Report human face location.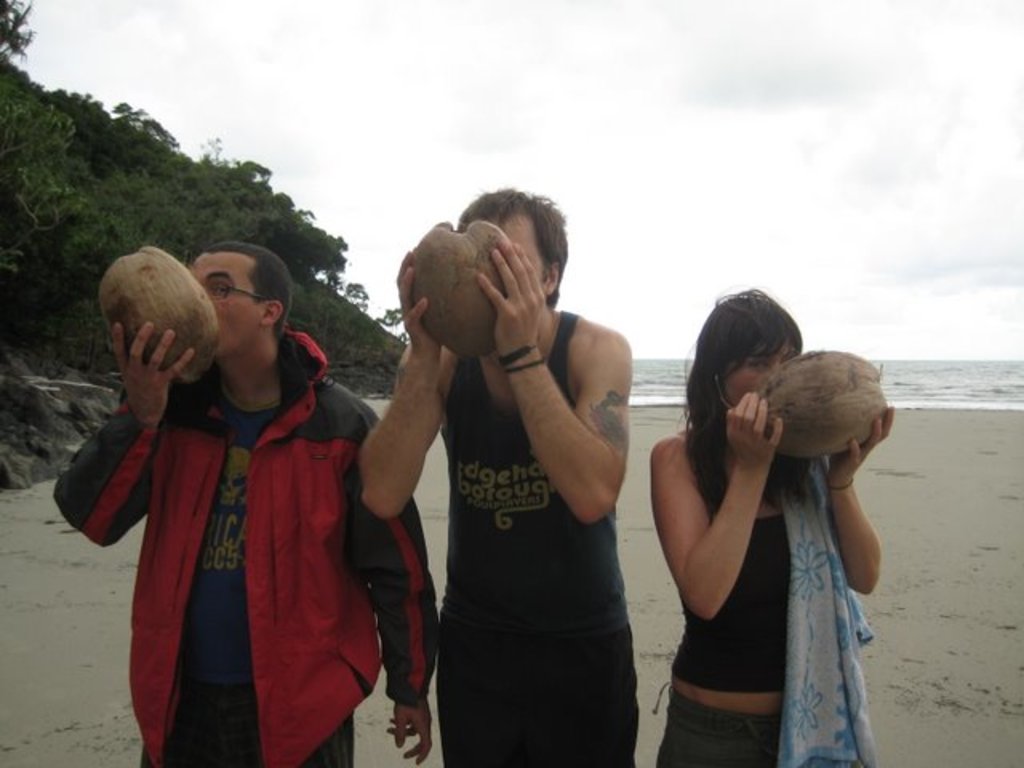
Report: 189/250/264/355.
